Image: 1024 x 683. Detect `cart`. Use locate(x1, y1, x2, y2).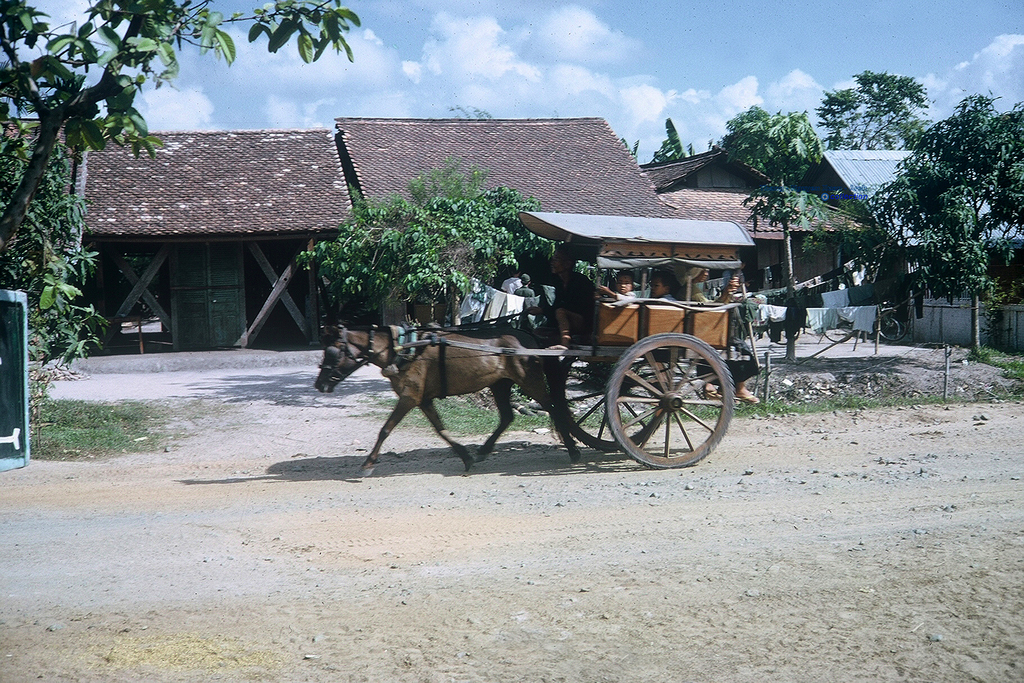
locate(391, 211, 764, 471).
